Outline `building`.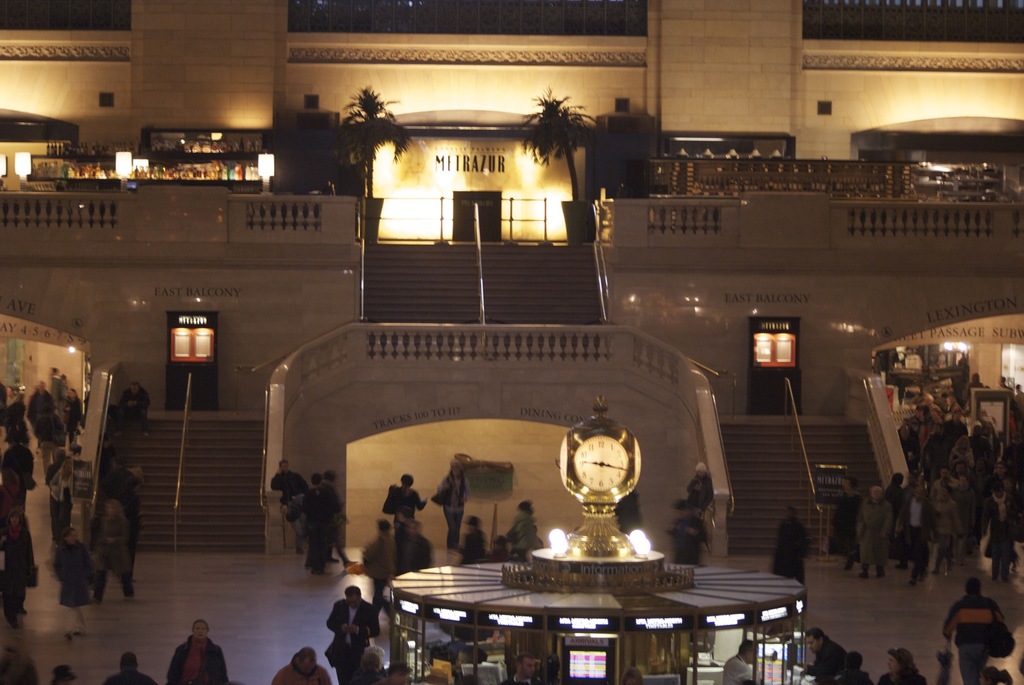
Outline: Rect(0, 0, 1023, 551).
